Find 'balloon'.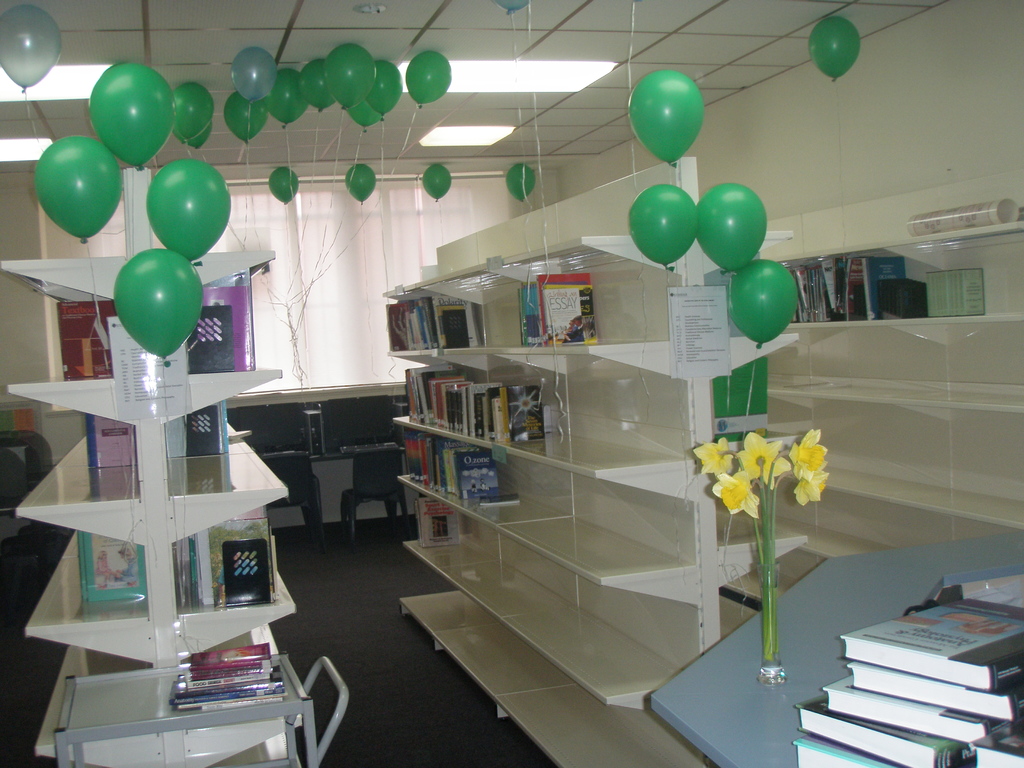
<bbox>696, 180, 768, 276</bbox>.
